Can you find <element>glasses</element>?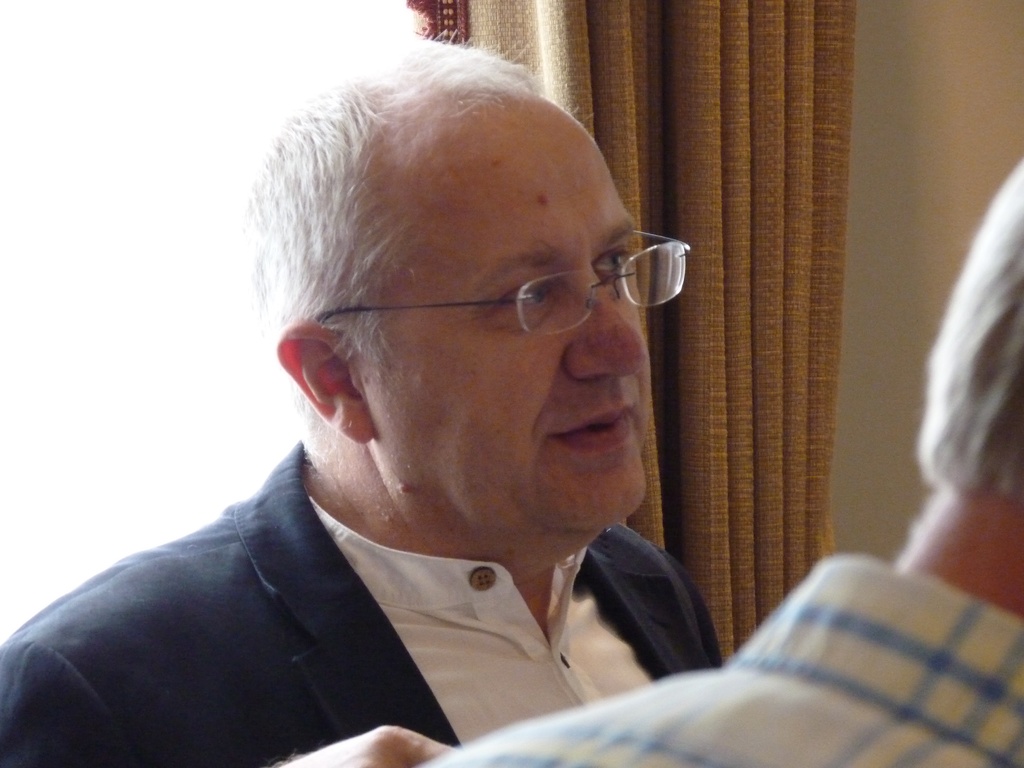
Yes, bounding box: locate(337, 236, 678, 349).
